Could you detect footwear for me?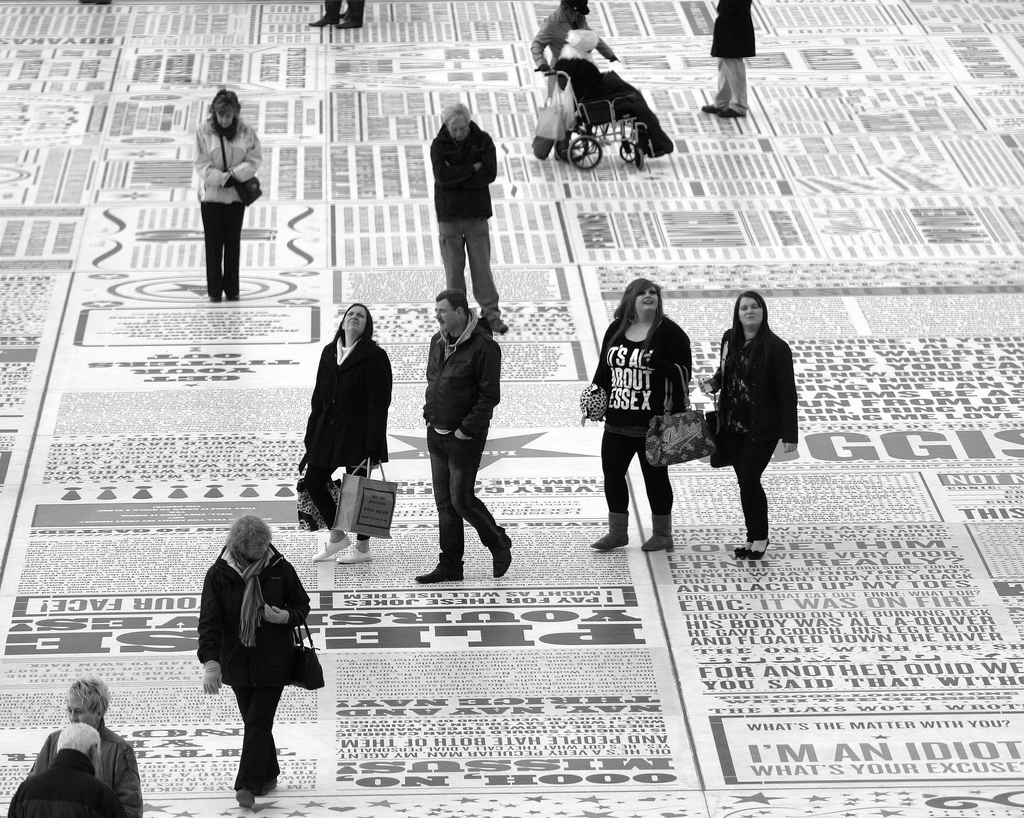
Detection result: locate(490, 534, 520, 580).
